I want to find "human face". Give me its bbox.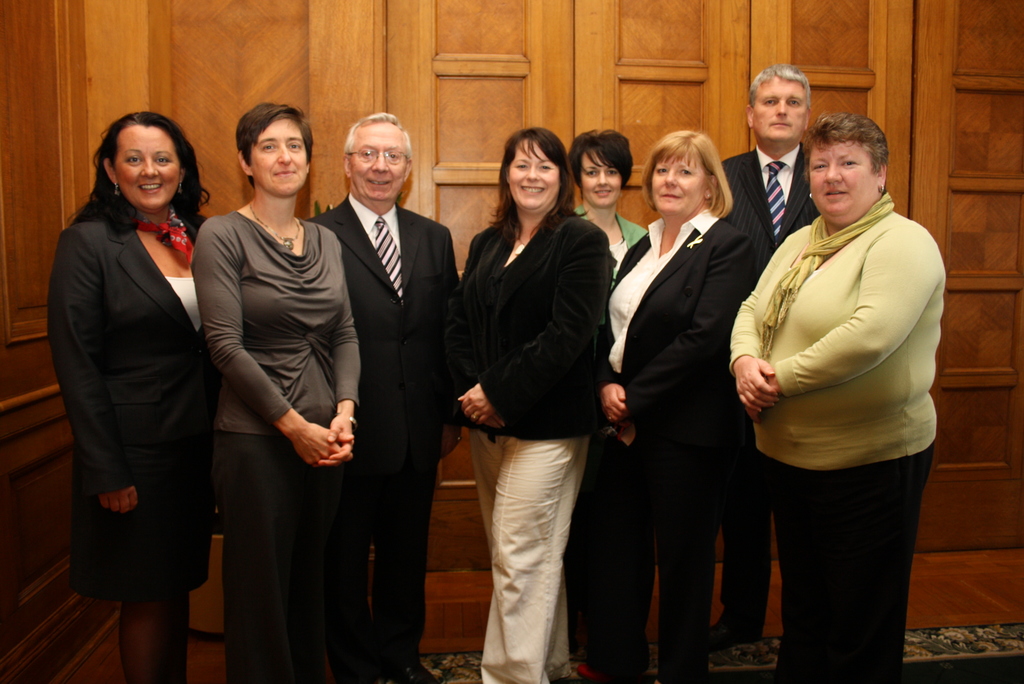
[x1=348, y1=121, x2=407, y2=200].
